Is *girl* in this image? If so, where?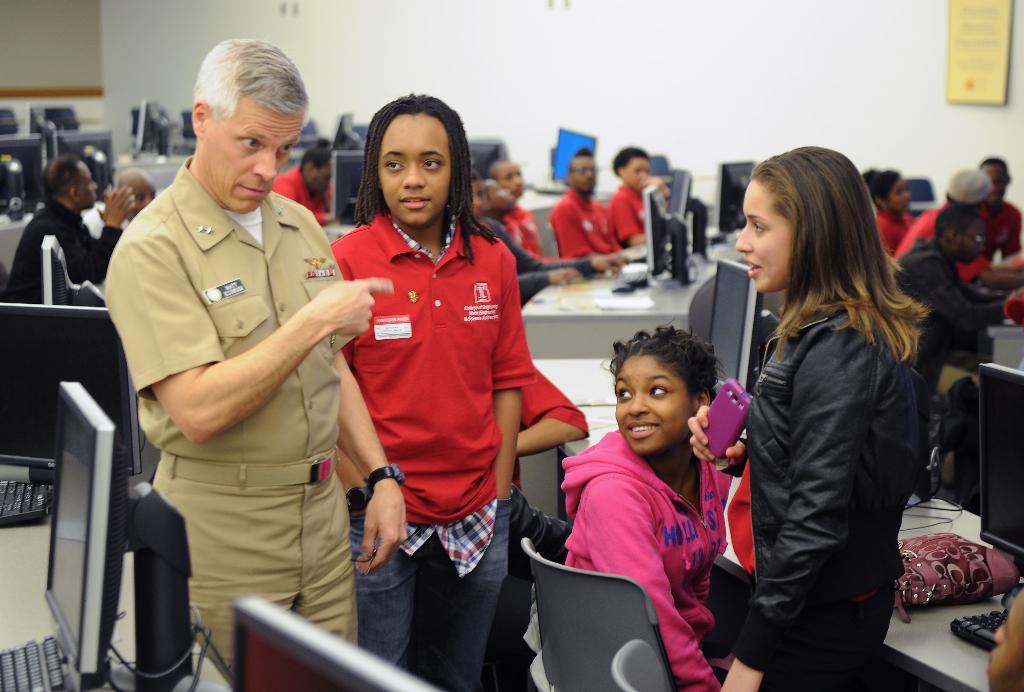
Yes, at [563, 325, 734, 691].
